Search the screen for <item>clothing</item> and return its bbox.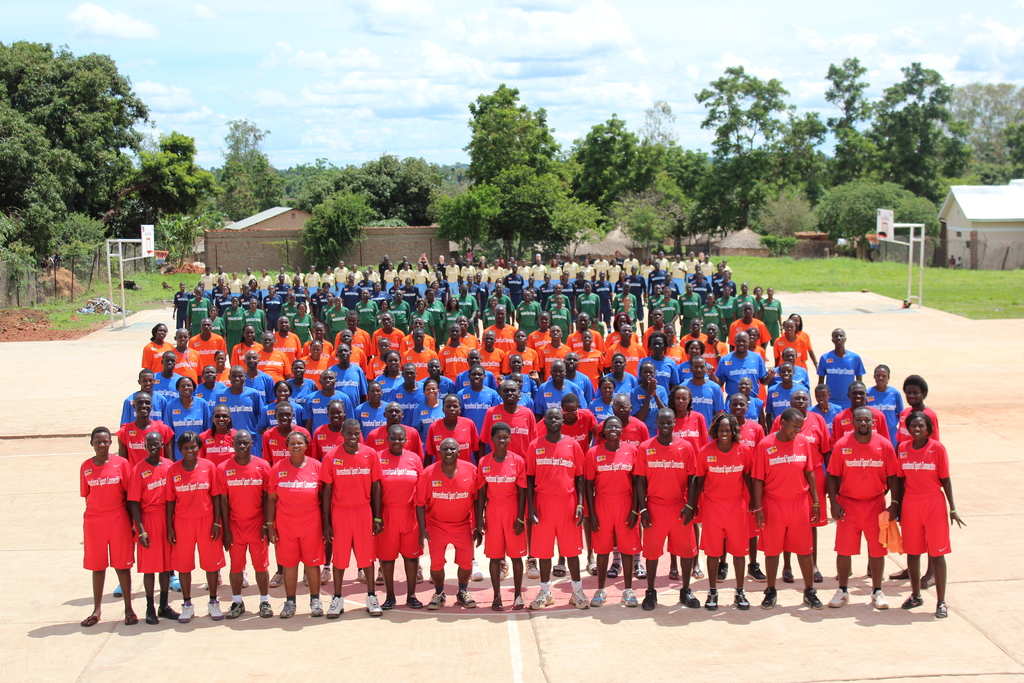
Found: <region>670, 411, 713, 448</region>.
